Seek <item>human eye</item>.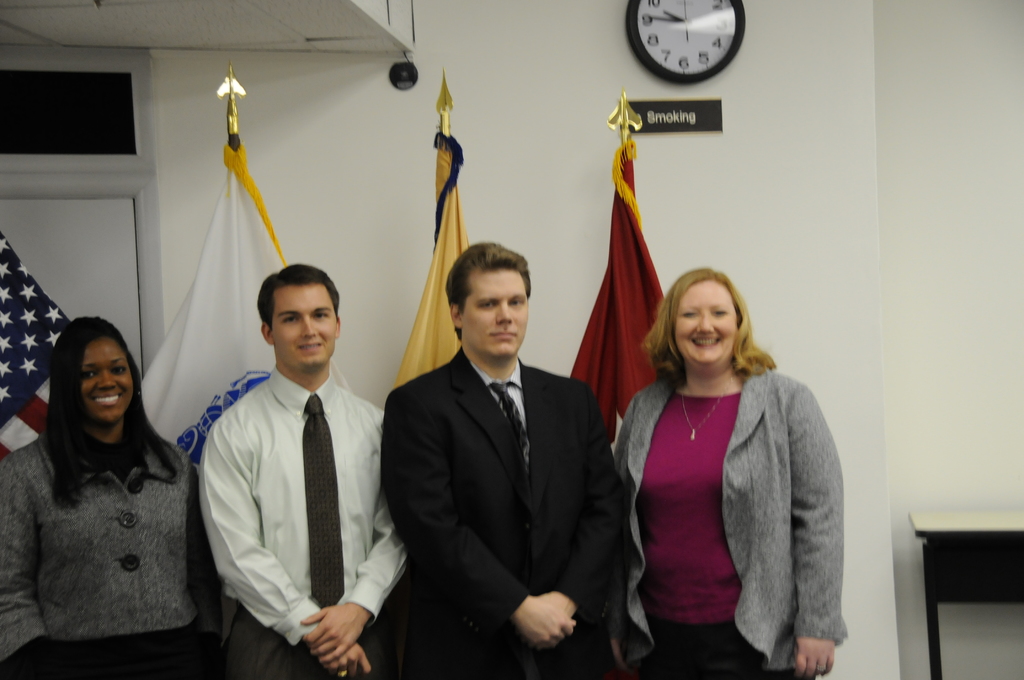
[x1=710, y1=308, x2=728, y2=317].
